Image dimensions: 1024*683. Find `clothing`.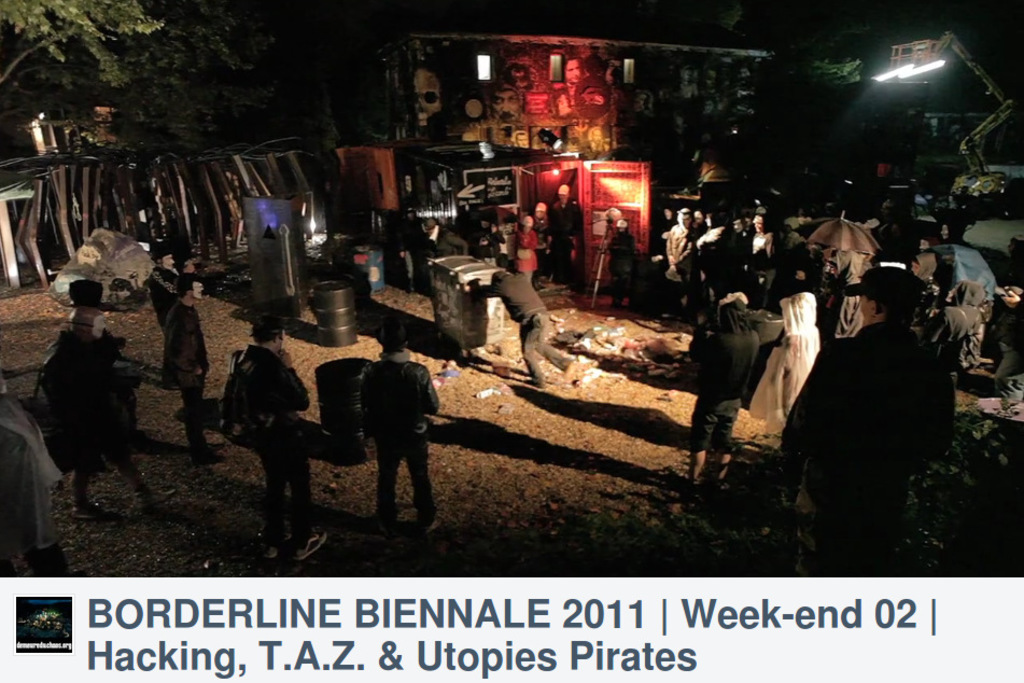
505:223:535:277.
